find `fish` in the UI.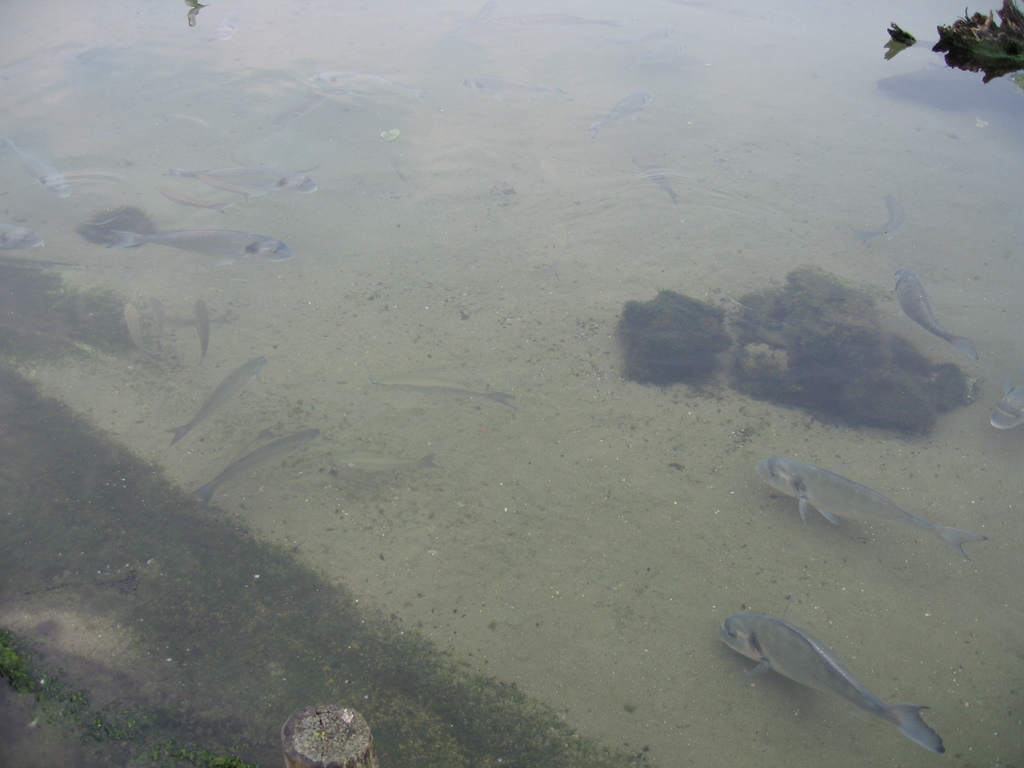
UI element at left=368, top=375, right=515, bottom=404.
